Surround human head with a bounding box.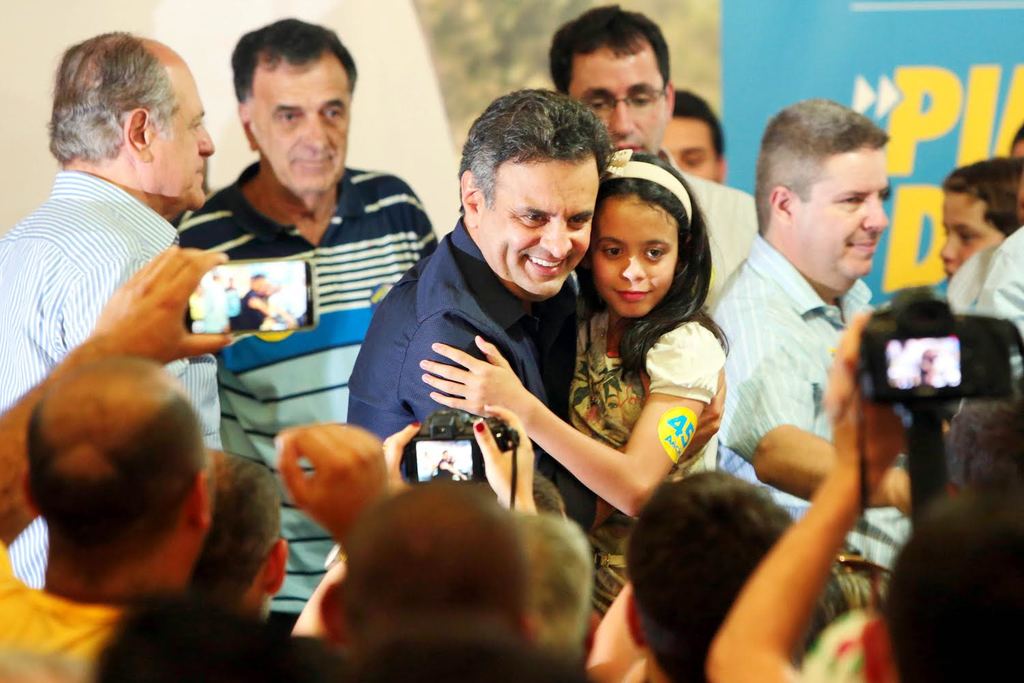
546,3,674,155.
